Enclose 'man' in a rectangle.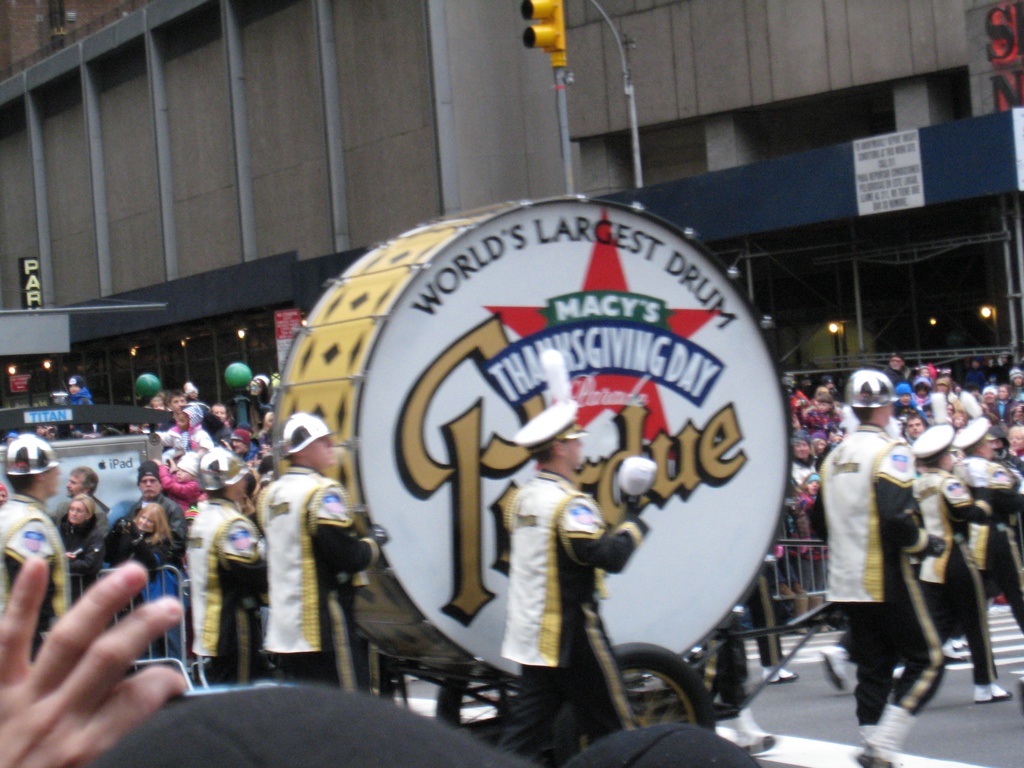
x1=957, y1=415, x2=1023, y2=631.
